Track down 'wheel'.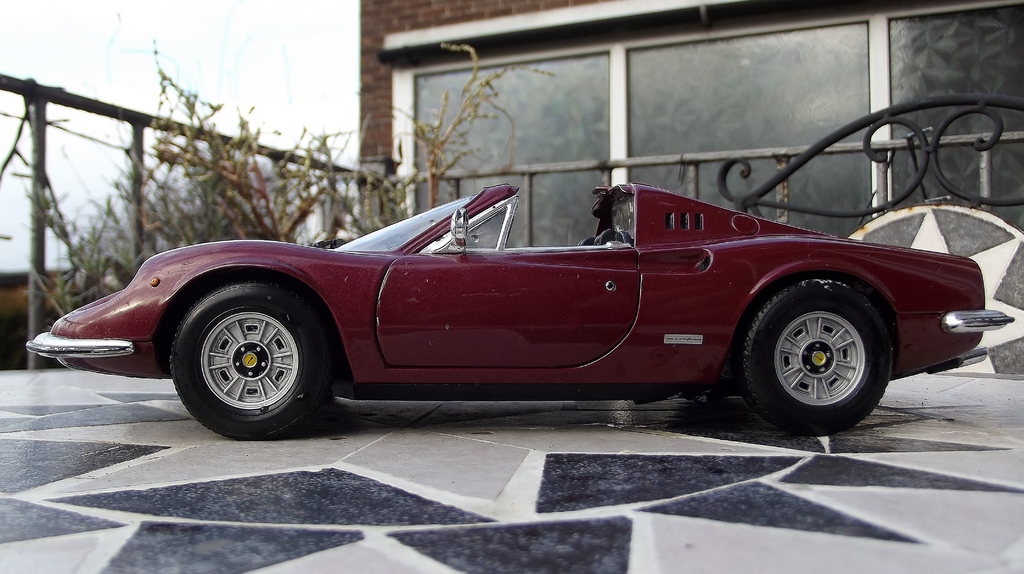
Tracked to 164:279:316:422.
